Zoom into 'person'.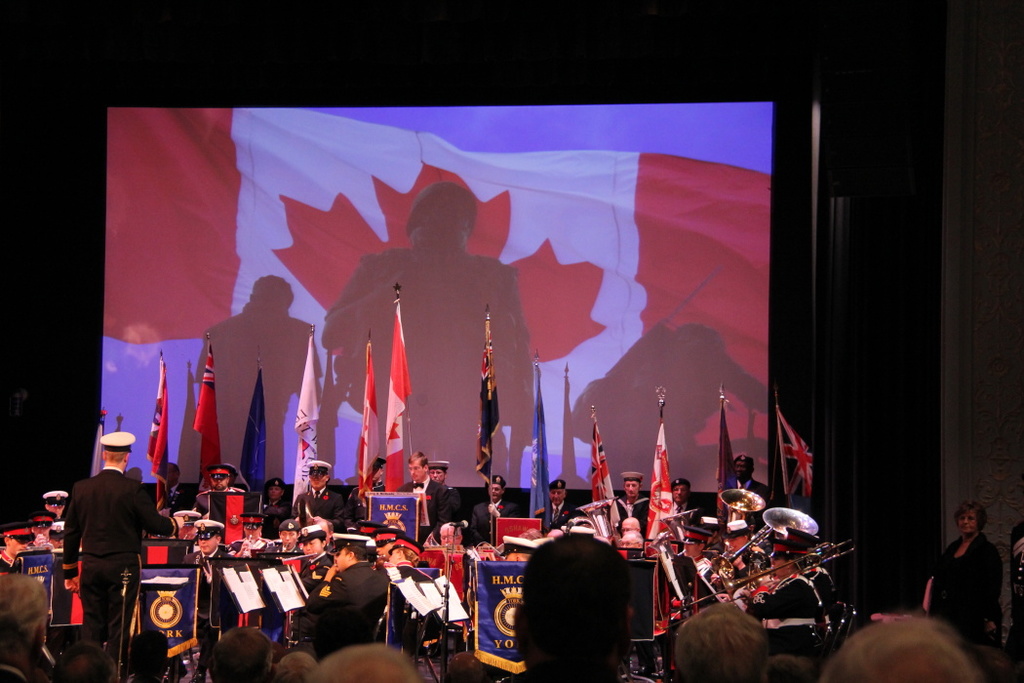
Zoom target: bbox=[53, 423, 150, 655].
